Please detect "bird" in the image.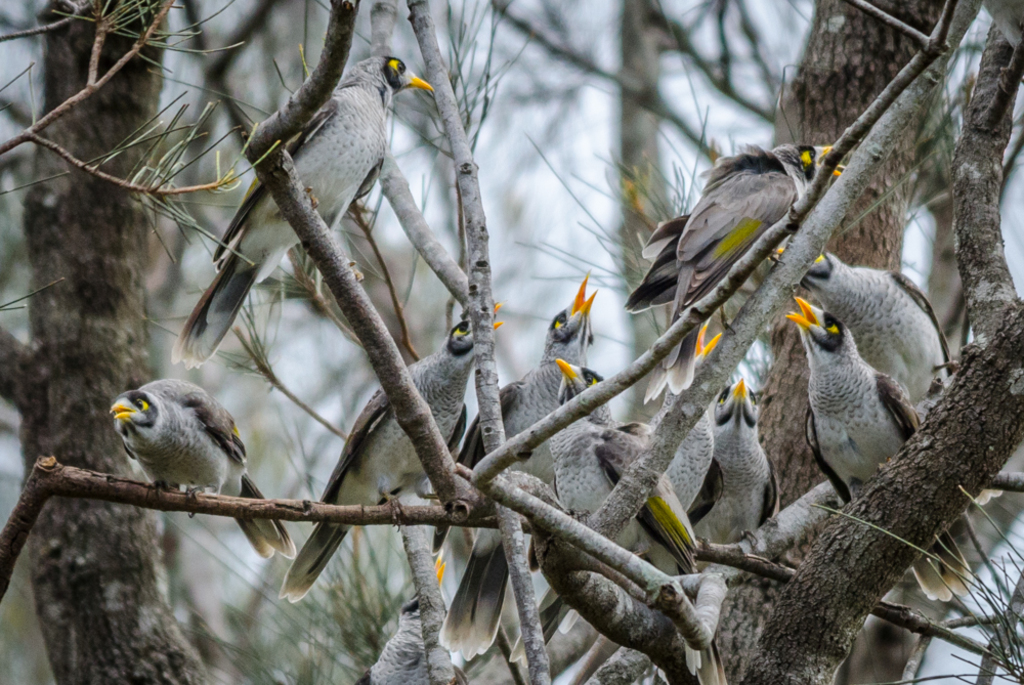
left=401, top=270, right=597, bottom=662.
